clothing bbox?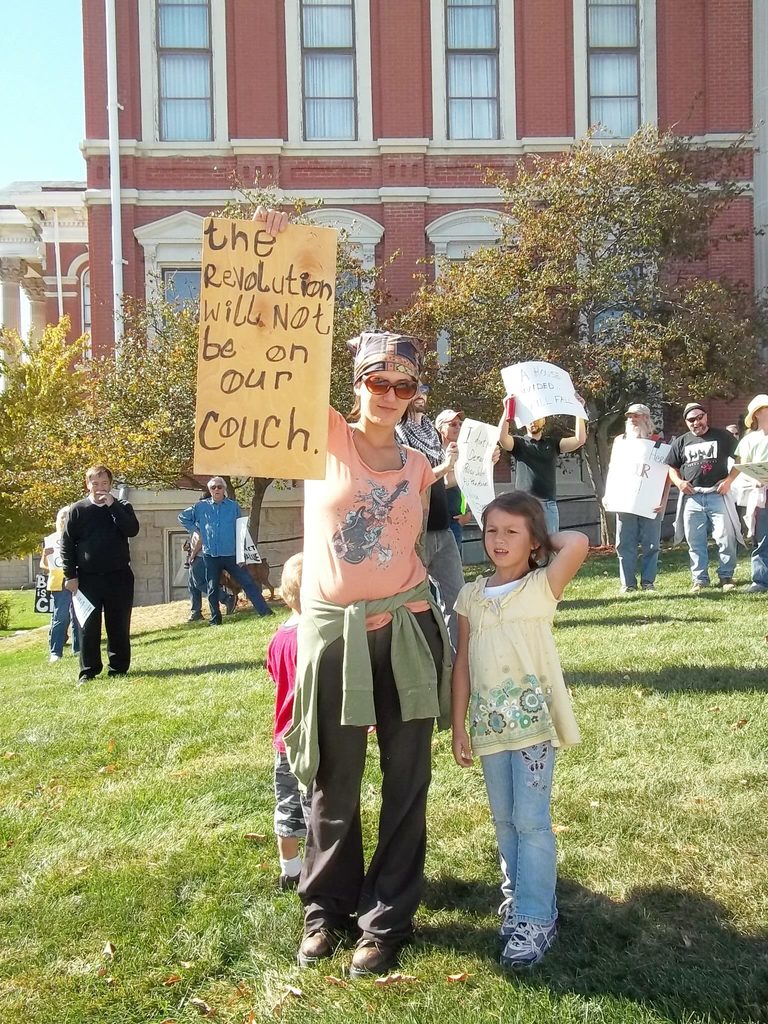
[x1=185, y1=529, x2=234, y2=615]
